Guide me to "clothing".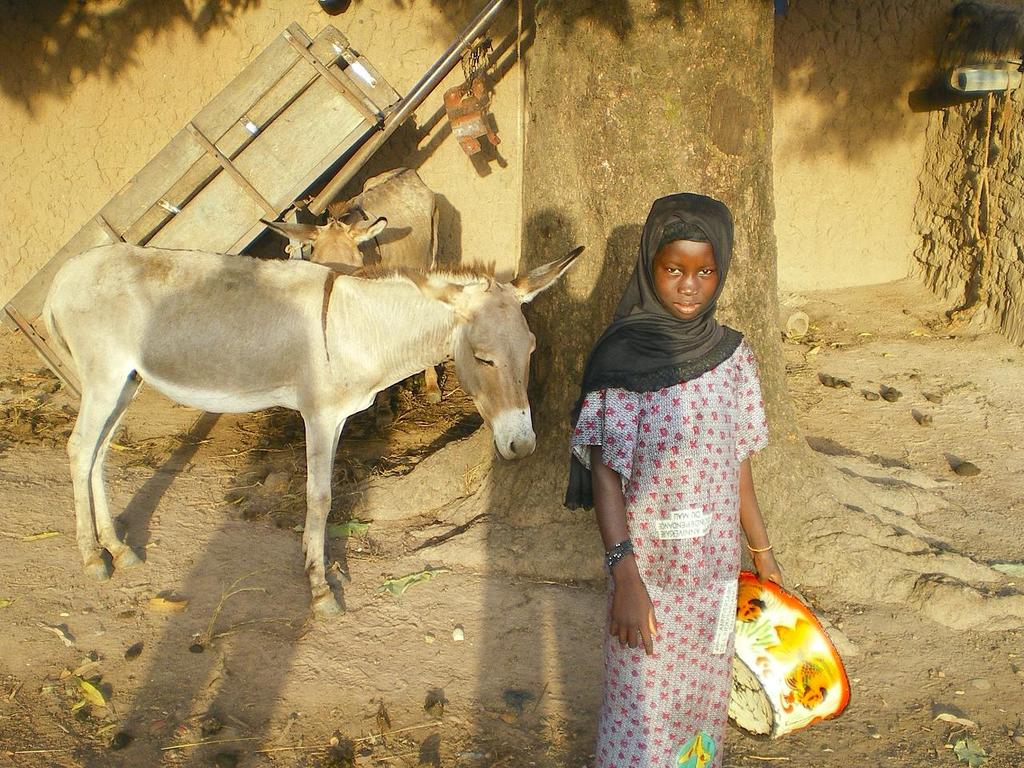
Guidance: box(586, 279, 849, 747).
